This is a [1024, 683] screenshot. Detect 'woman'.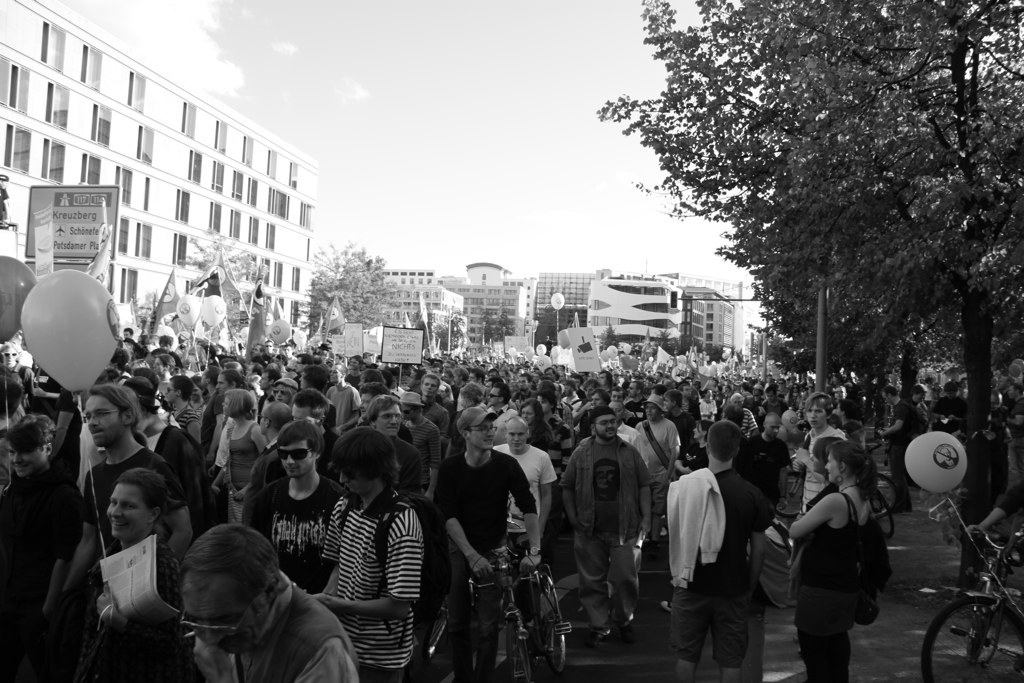
Rect(215, 394, 265, 523).
